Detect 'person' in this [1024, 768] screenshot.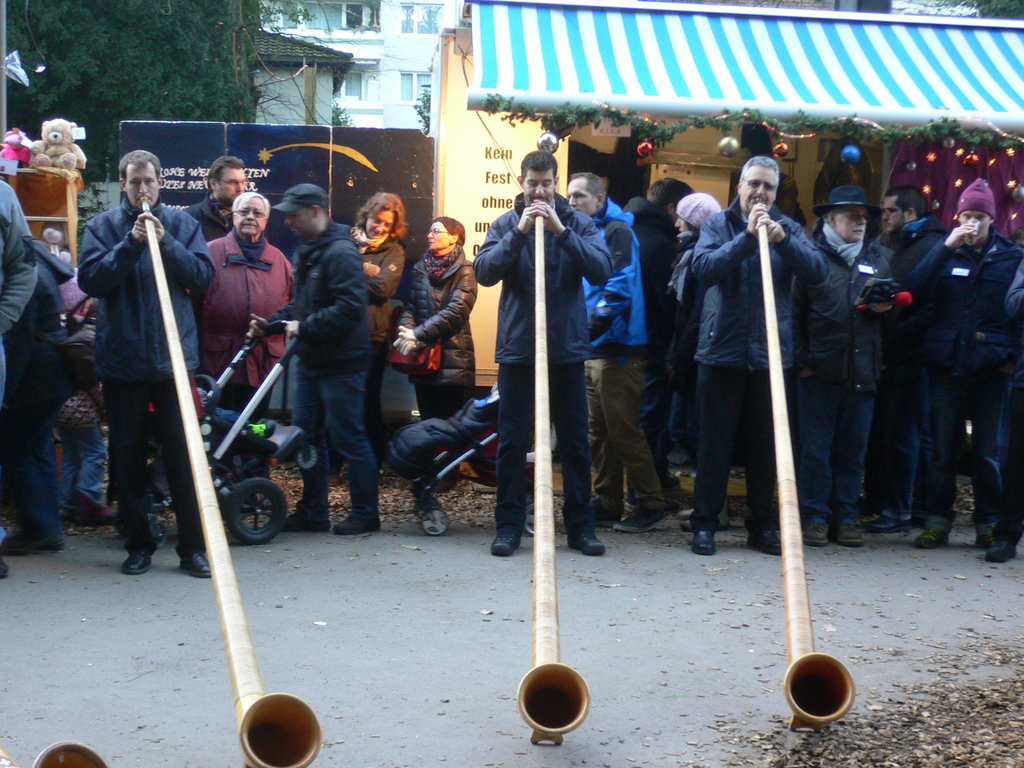
Detection: (x1=241, y1=184, x2=369, y2=538).
